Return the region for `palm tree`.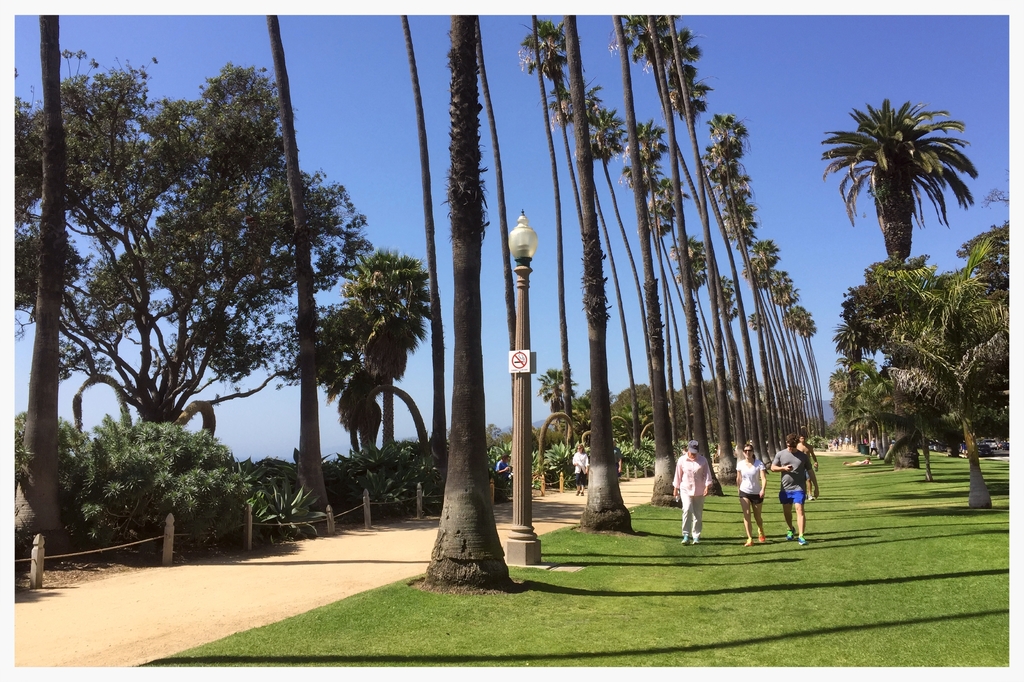
box=[792, 289, 810, 338].
